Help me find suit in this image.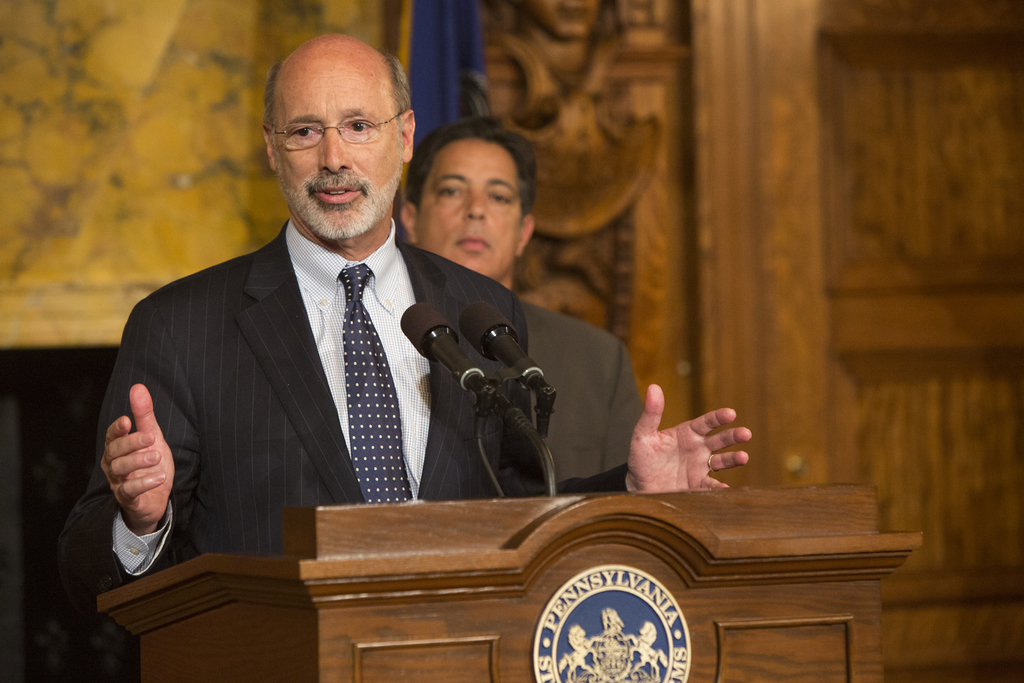
Found it: {"x1": 109, "y1": 181, "x2": 573, "y2": 535}.
